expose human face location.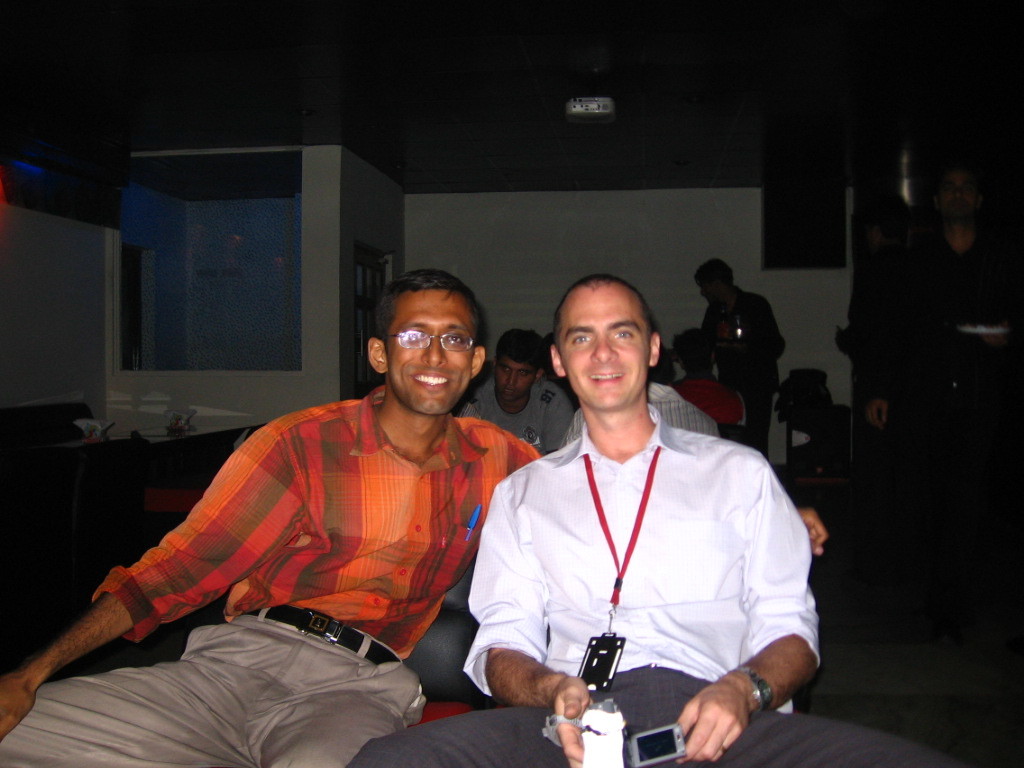
Exposed at (x1=494, y1=350, x2=536, y2=404).
